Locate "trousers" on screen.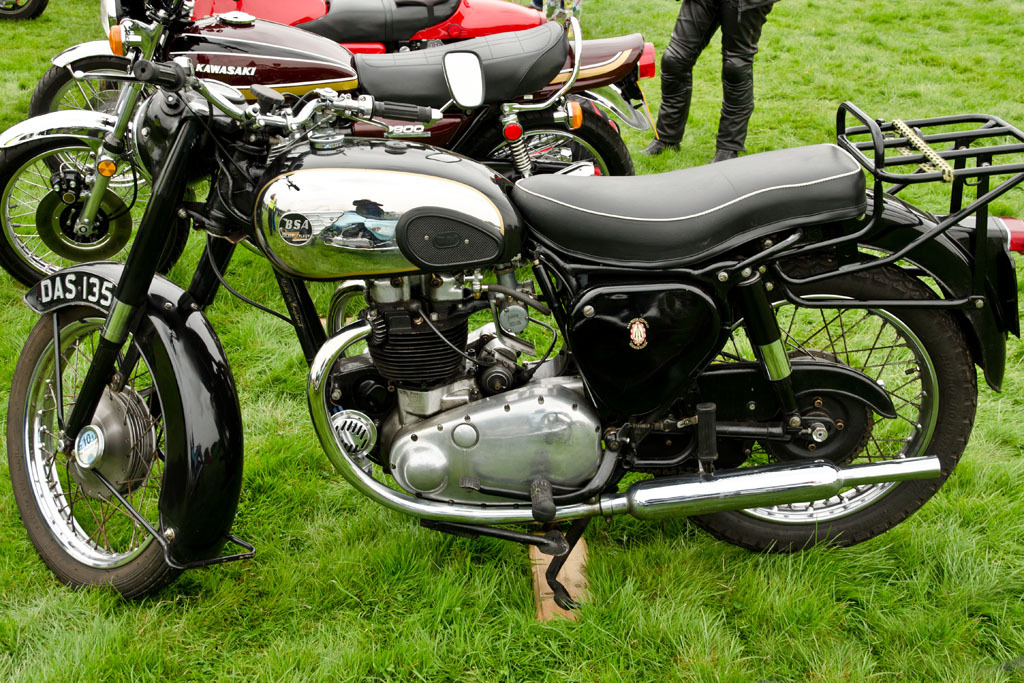
On screen at (left=656, top=2, right=791, bottom=143).
